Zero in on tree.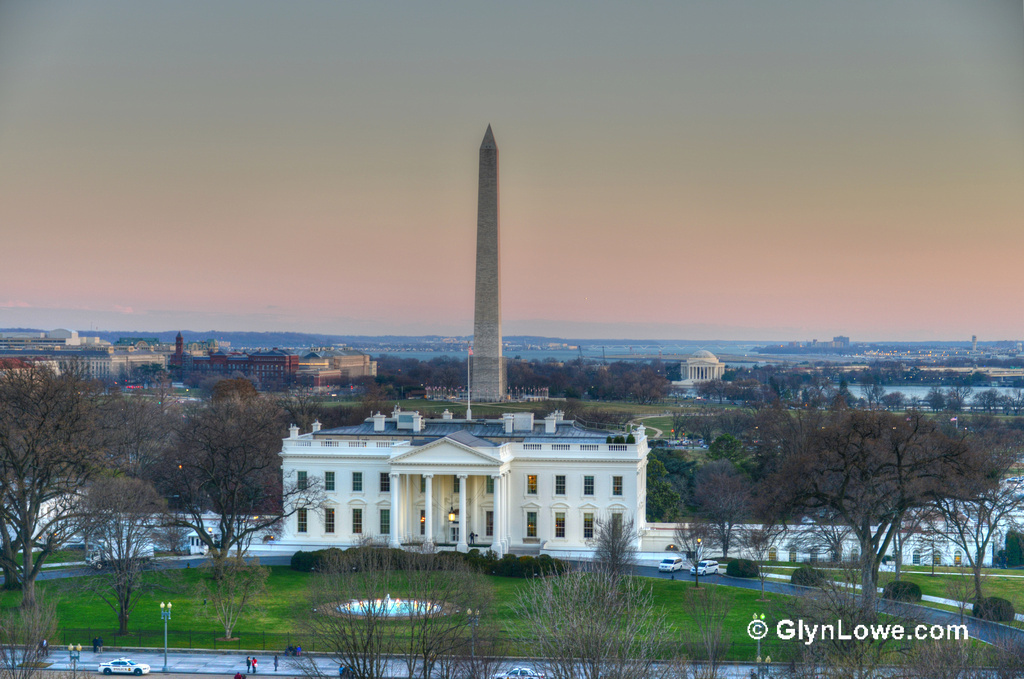
Zeroed in: Rect(693, 375, 978, 596).
